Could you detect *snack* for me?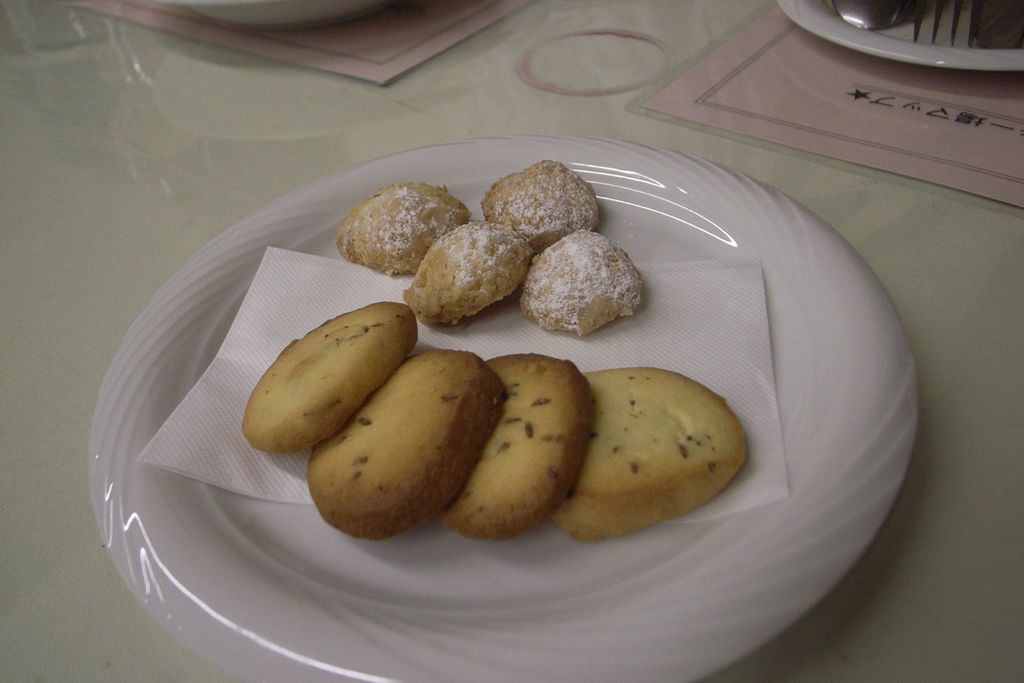
Detection result: left=401, top=228, right=534, bottom=327.
